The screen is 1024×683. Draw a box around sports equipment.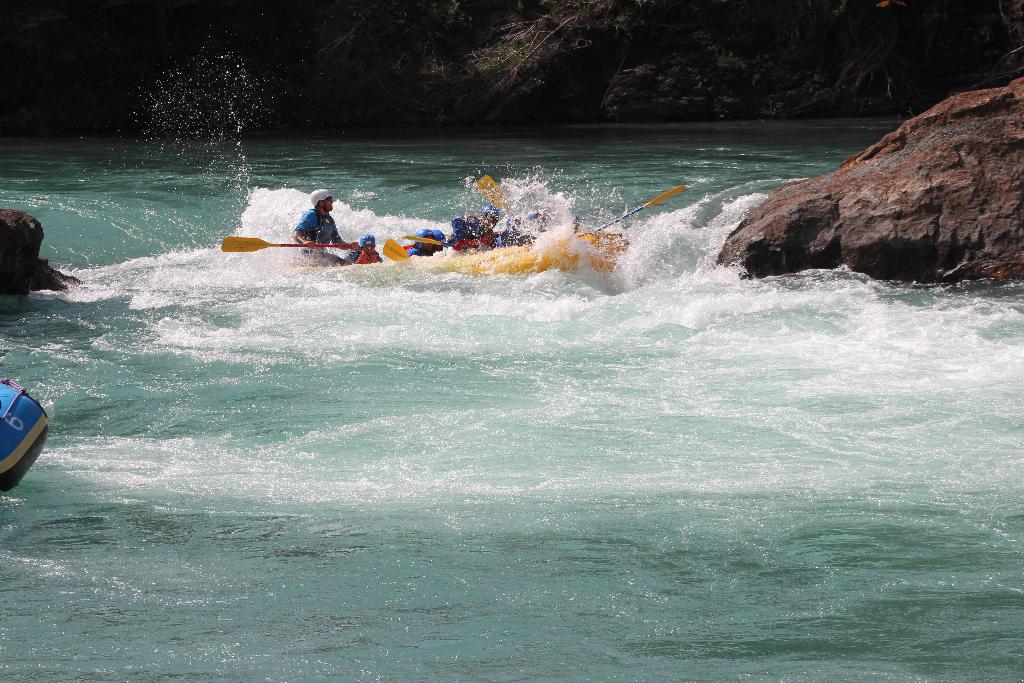
(404,227,628,286).
